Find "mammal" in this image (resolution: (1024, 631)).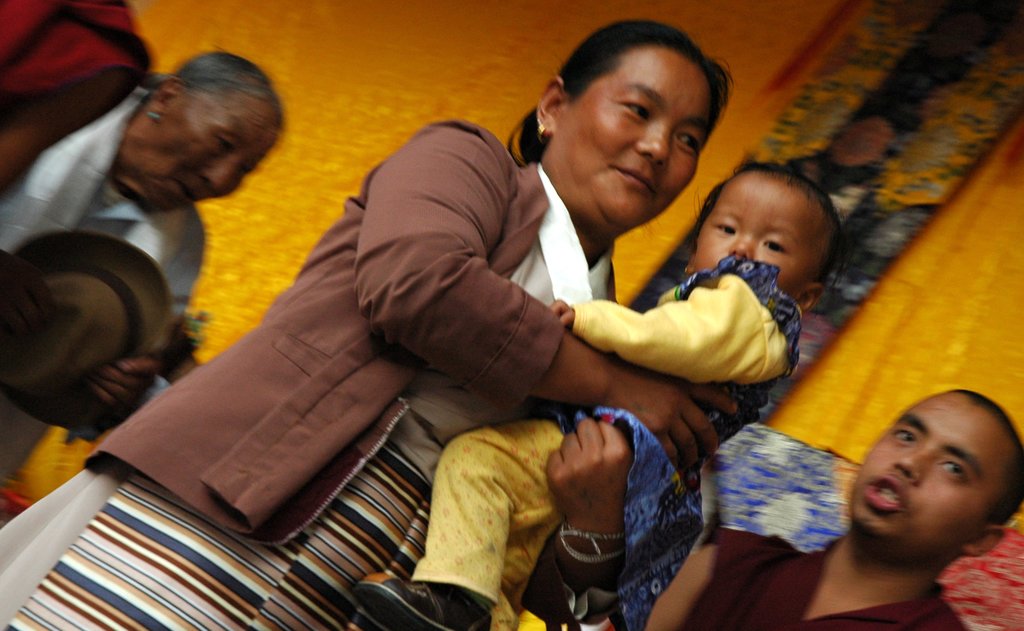
locate(359, 154, 847, 630).
